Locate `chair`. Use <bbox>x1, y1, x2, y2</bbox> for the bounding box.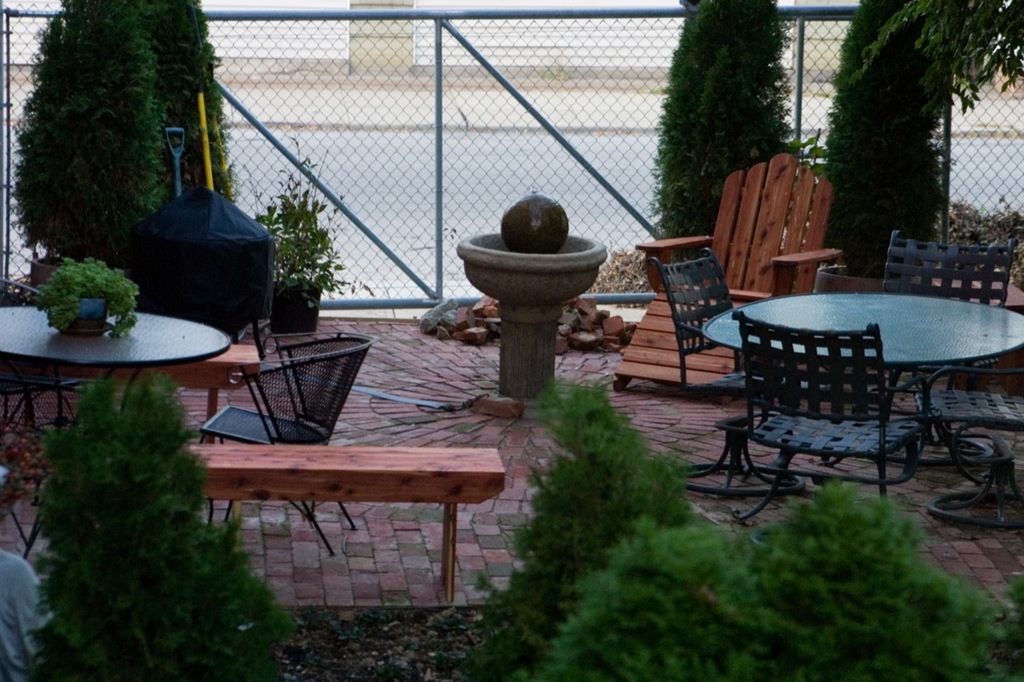
<bbox>858, 229, 1016, 466</bbox>.
